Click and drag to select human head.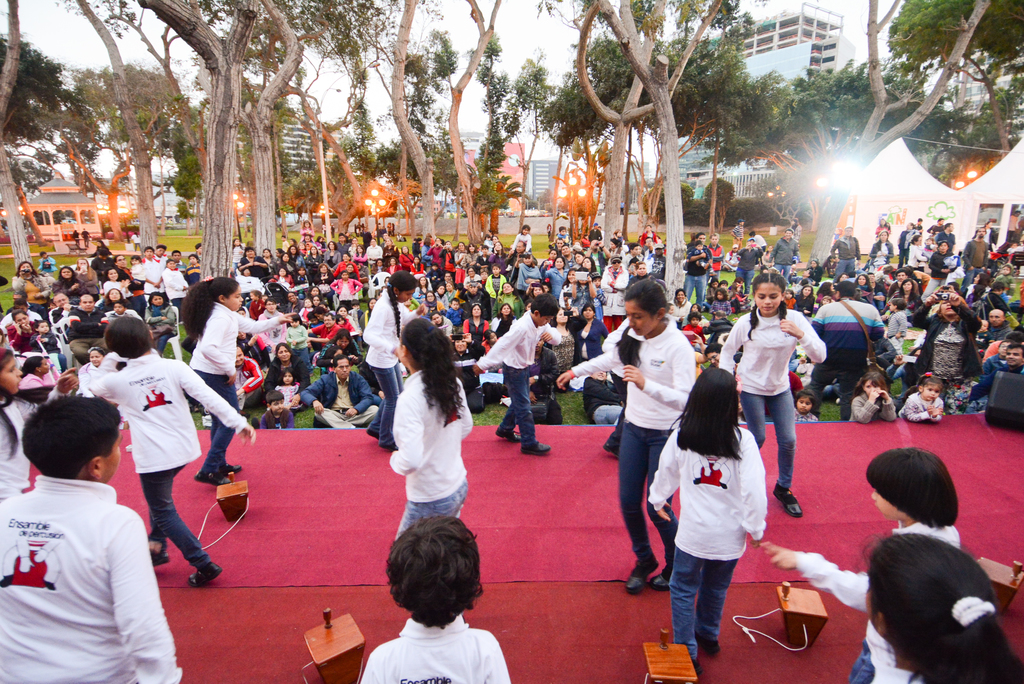
Selection: {"x1": 1003, "y1": 344, "x2": 1023, "y2": 367}.
